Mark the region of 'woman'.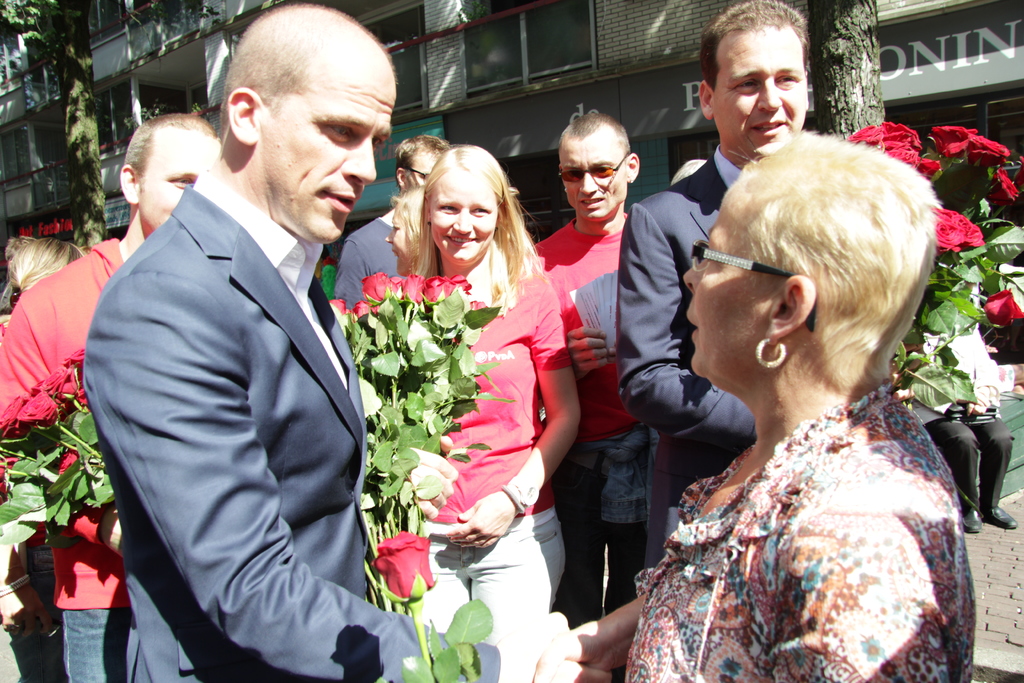
Region: region(407, 145, 582, 682).
